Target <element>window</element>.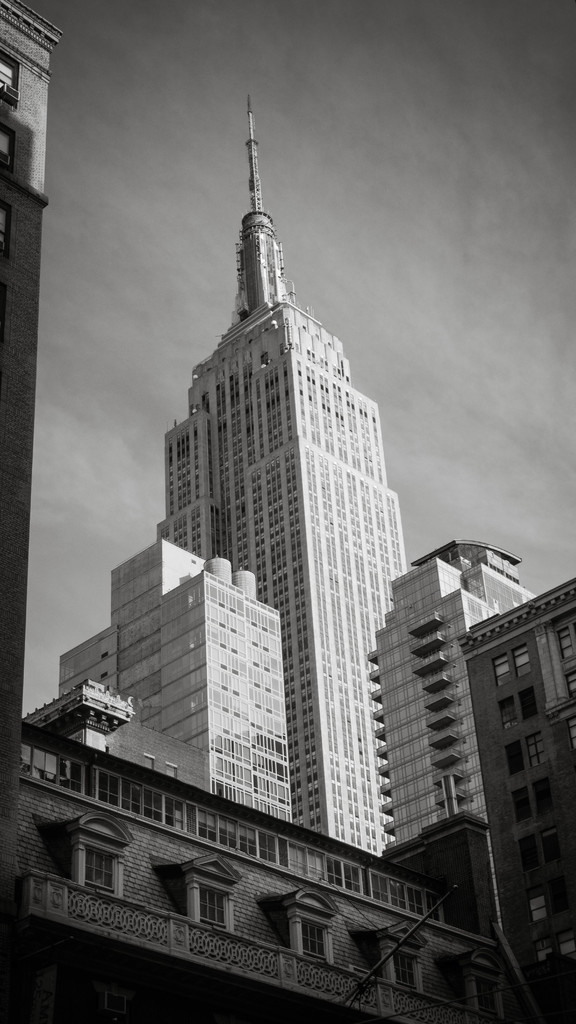
Target region: <region>393, 951, 414, 991</region>.
